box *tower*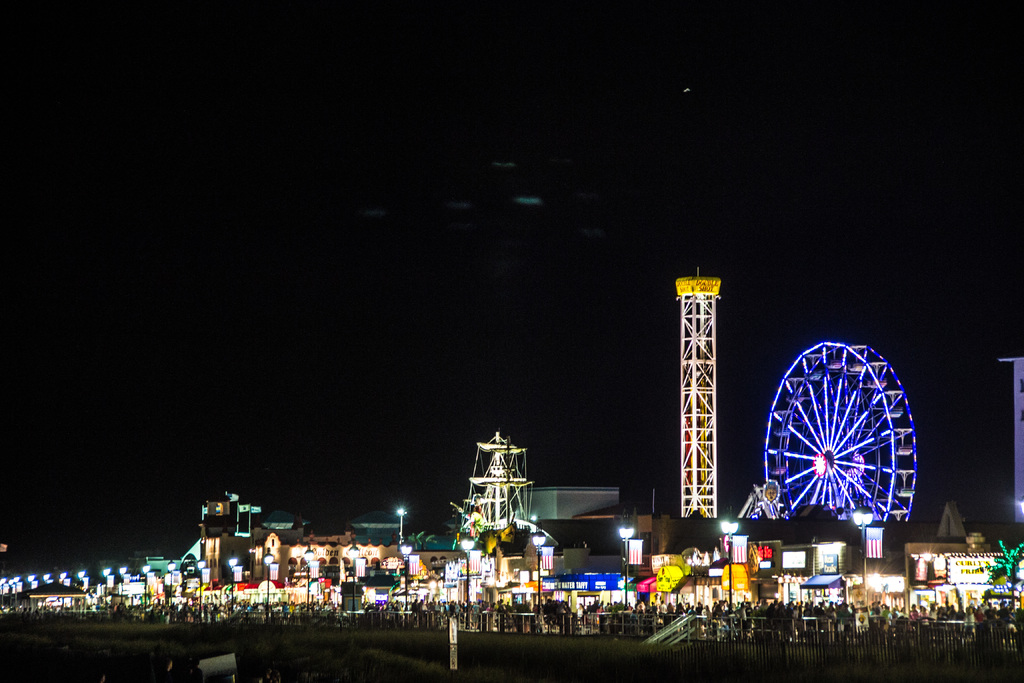
x1=458 y1=423 x2=544 y2=539
